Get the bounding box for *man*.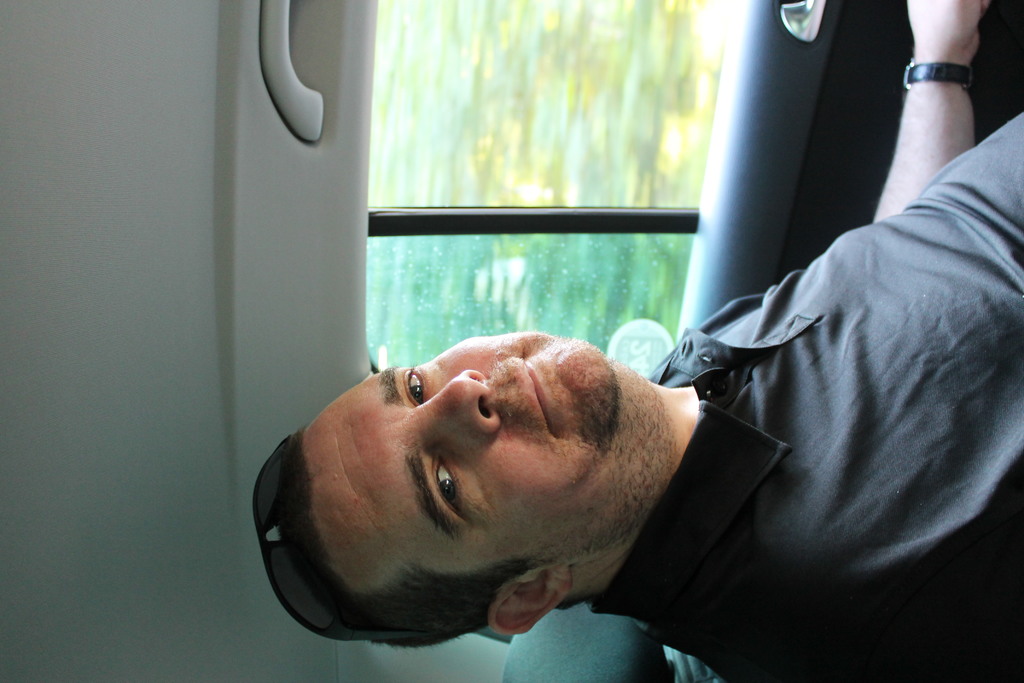
{"x1": 255, "y1": 0, "x2": 1023, "y2": 682}.
